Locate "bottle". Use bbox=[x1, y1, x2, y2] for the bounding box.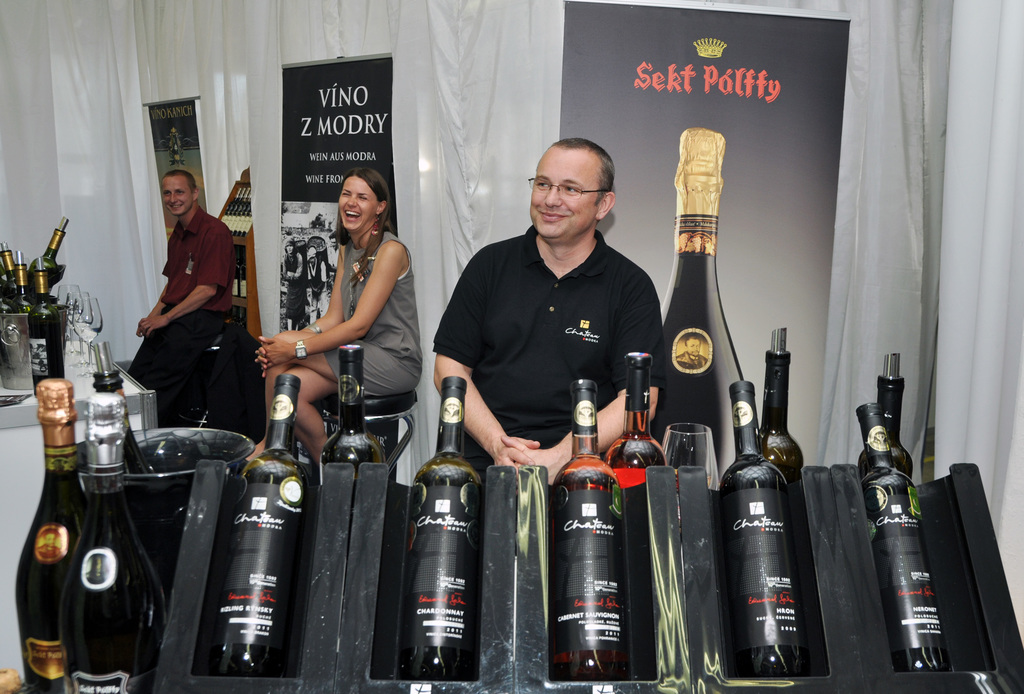
bbox=[858, 405, 955, 673].
